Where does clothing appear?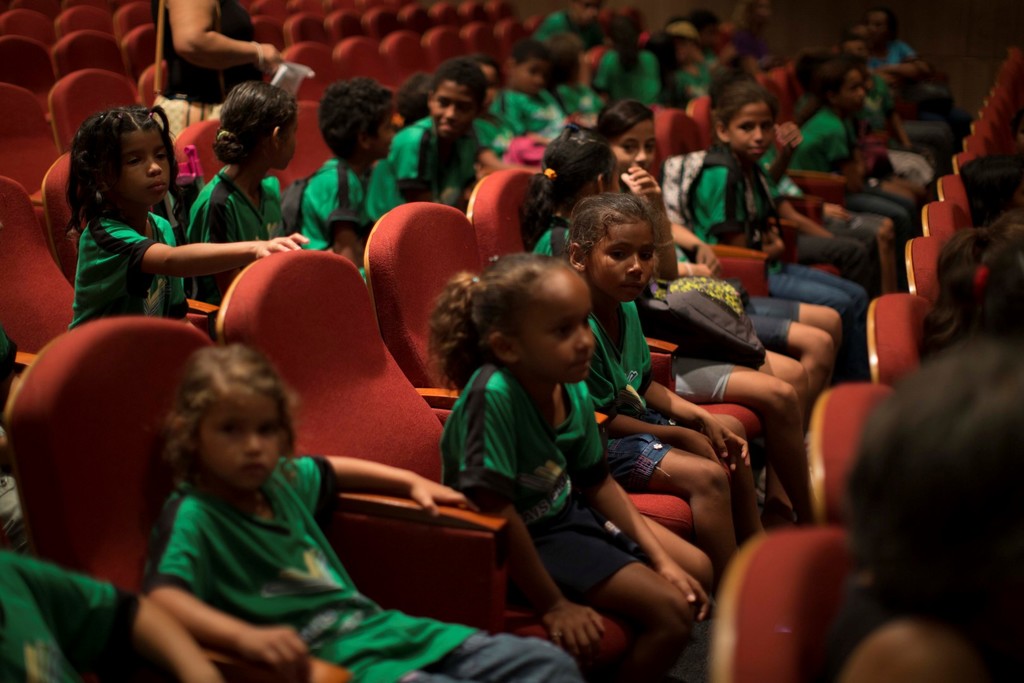
Appears at bbox=(783, 225, 854, 273).
